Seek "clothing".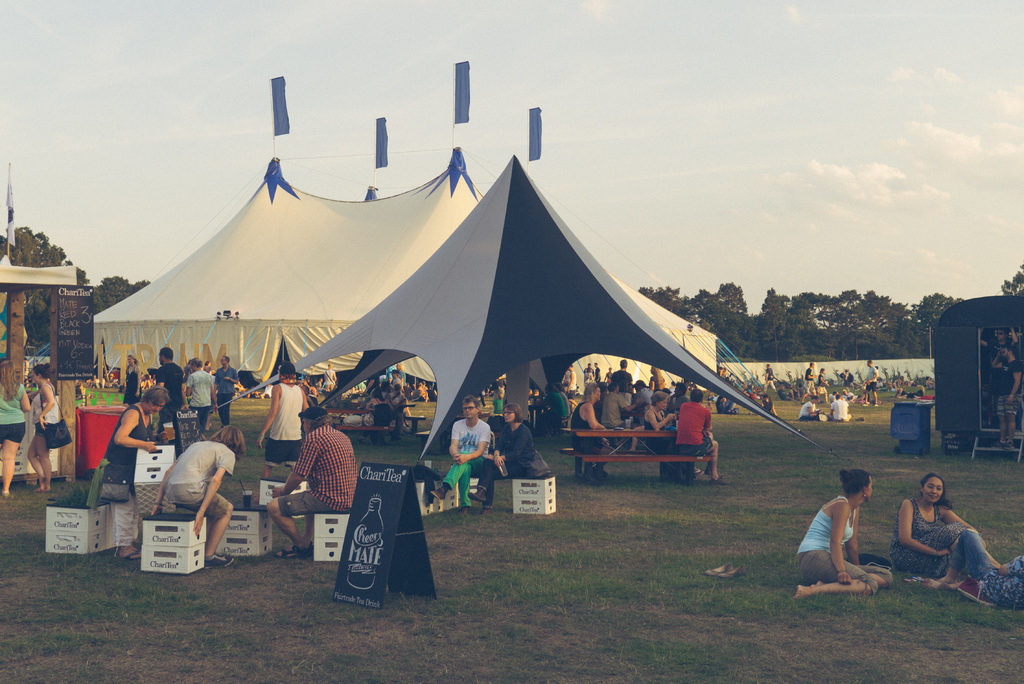
(678,396,719,451).
